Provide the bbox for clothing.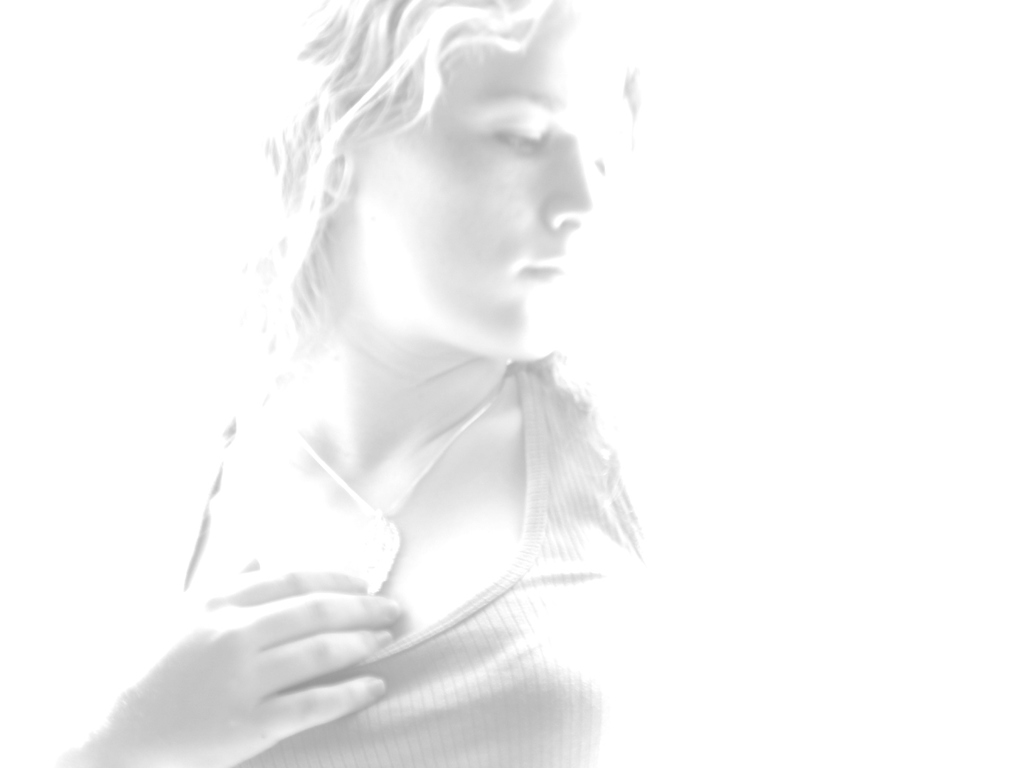
94/351/657/767.
